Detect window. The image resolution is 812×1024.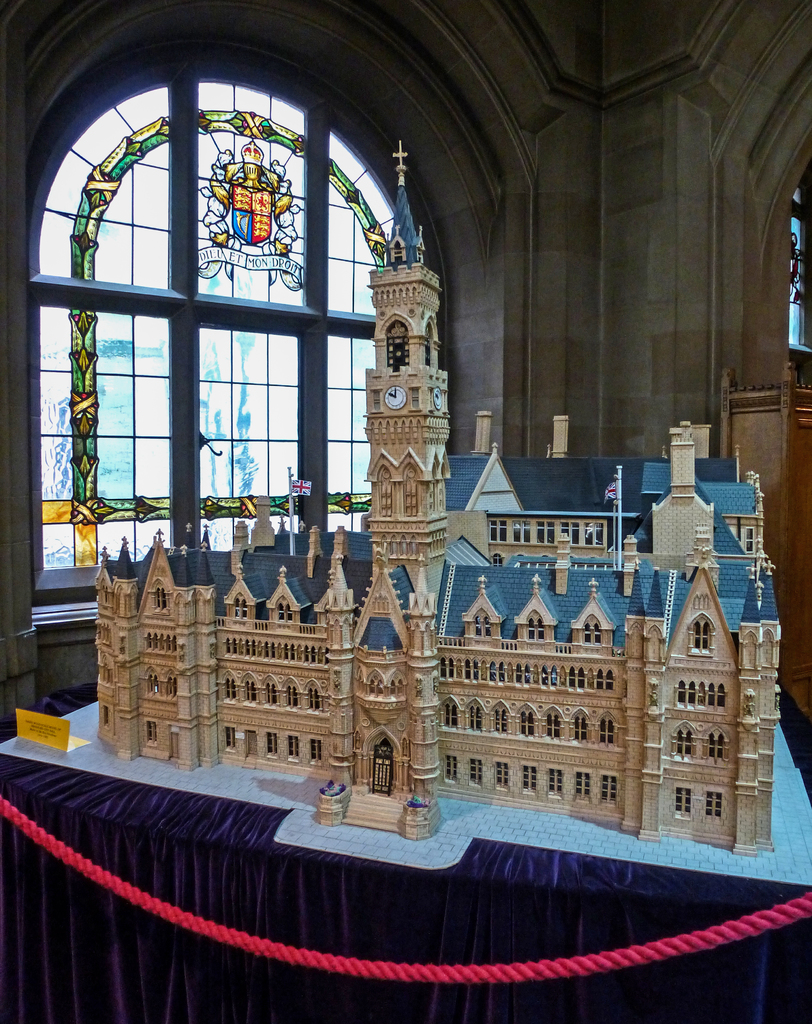
x1=544, y1=712, x2=562, y2=742.
